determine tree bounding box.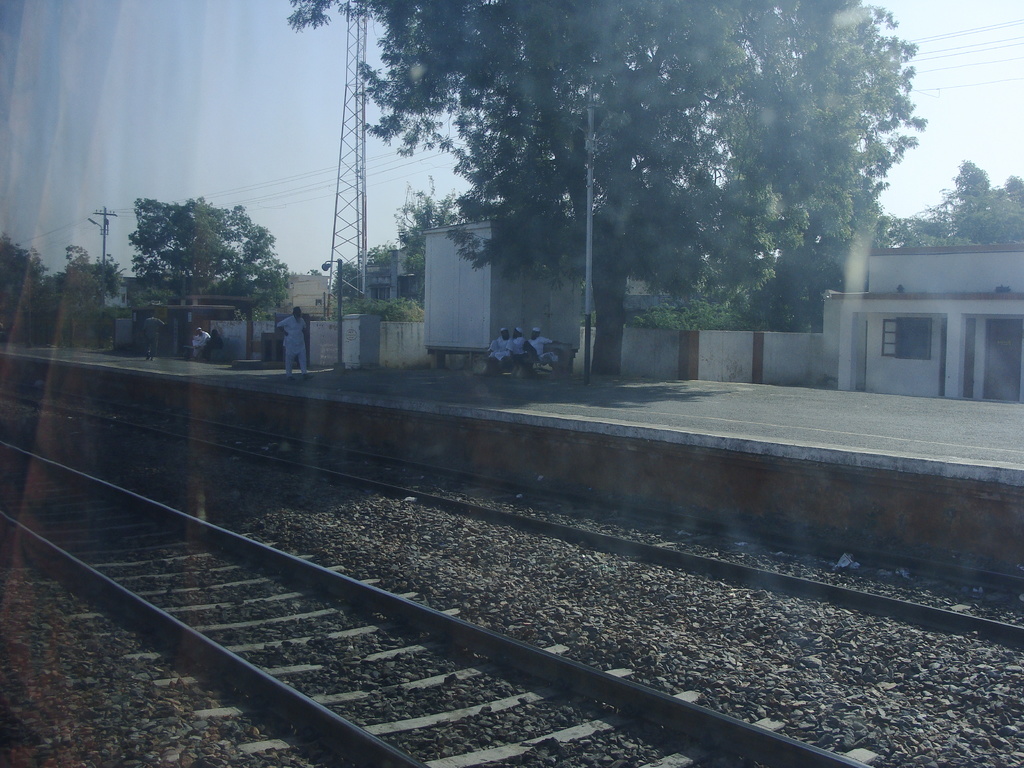
Determined: crop(0, 230, 128, 336).
